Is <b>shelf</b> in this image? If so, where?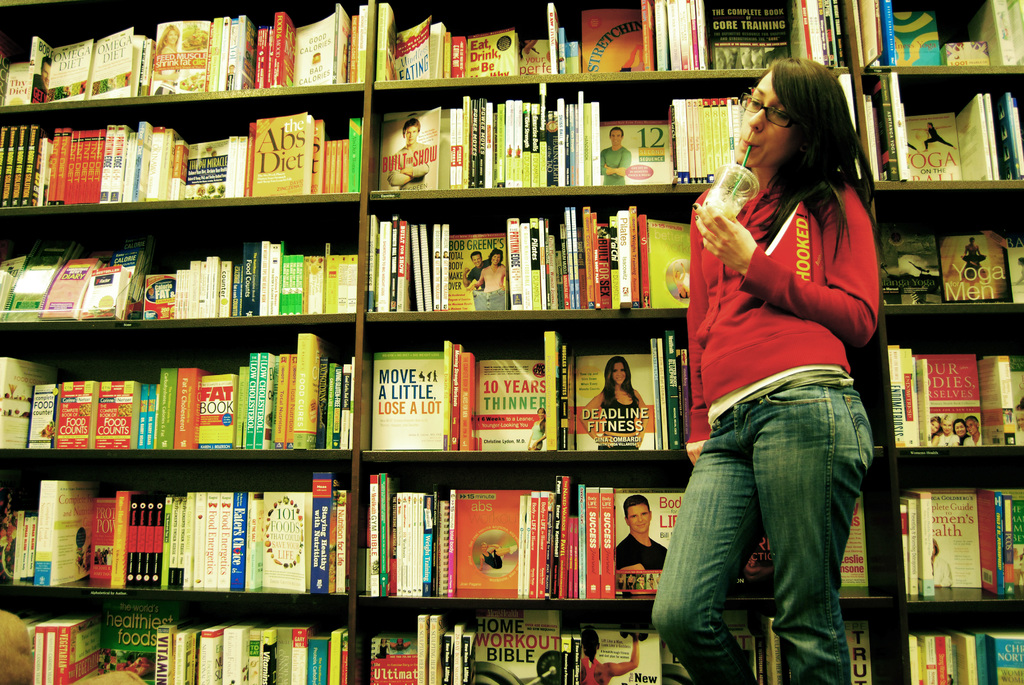
Yes, at <region>849, 491, 1021, 625</region>.
